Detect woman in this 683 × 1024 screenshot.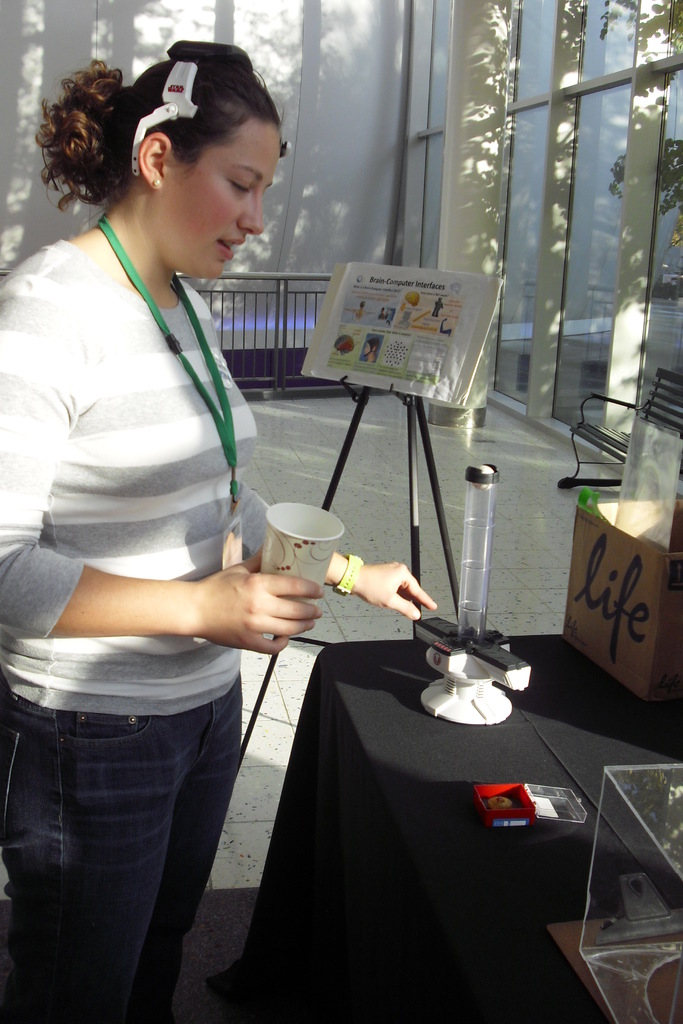
Detection: 15:42:331:1005.
